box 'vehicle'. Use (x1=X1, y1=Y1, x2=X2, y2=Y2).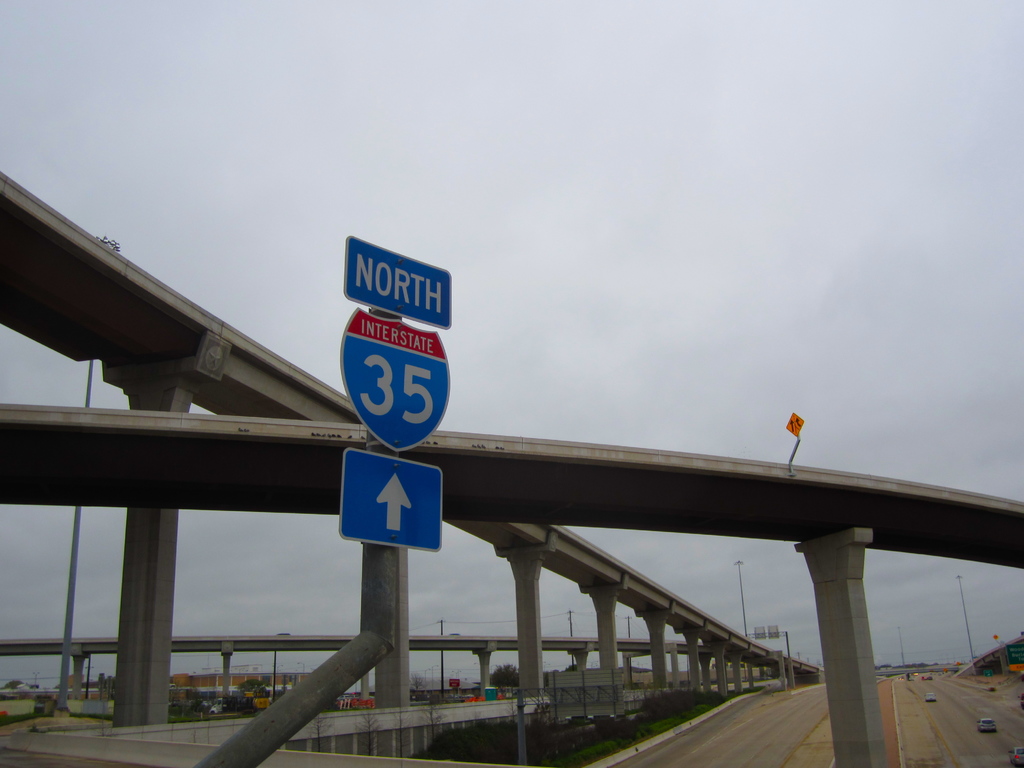
(x1=1007, y1=744, x2=1023, y2=767).
